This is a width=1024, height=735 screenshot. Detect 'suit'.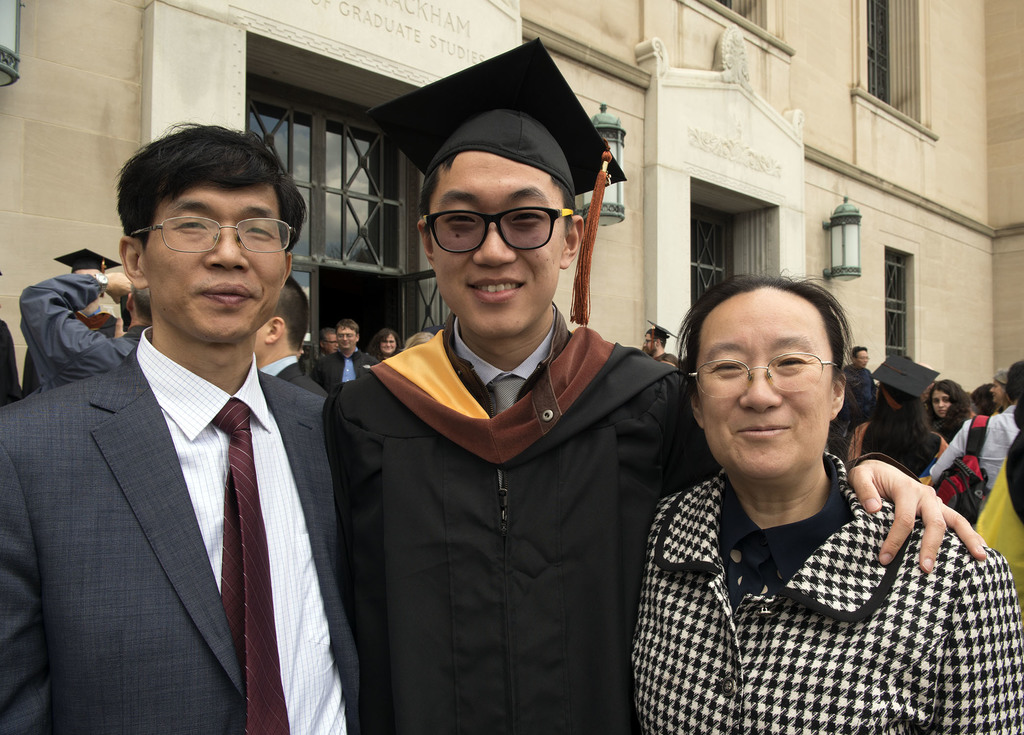
23 208 360 734.
